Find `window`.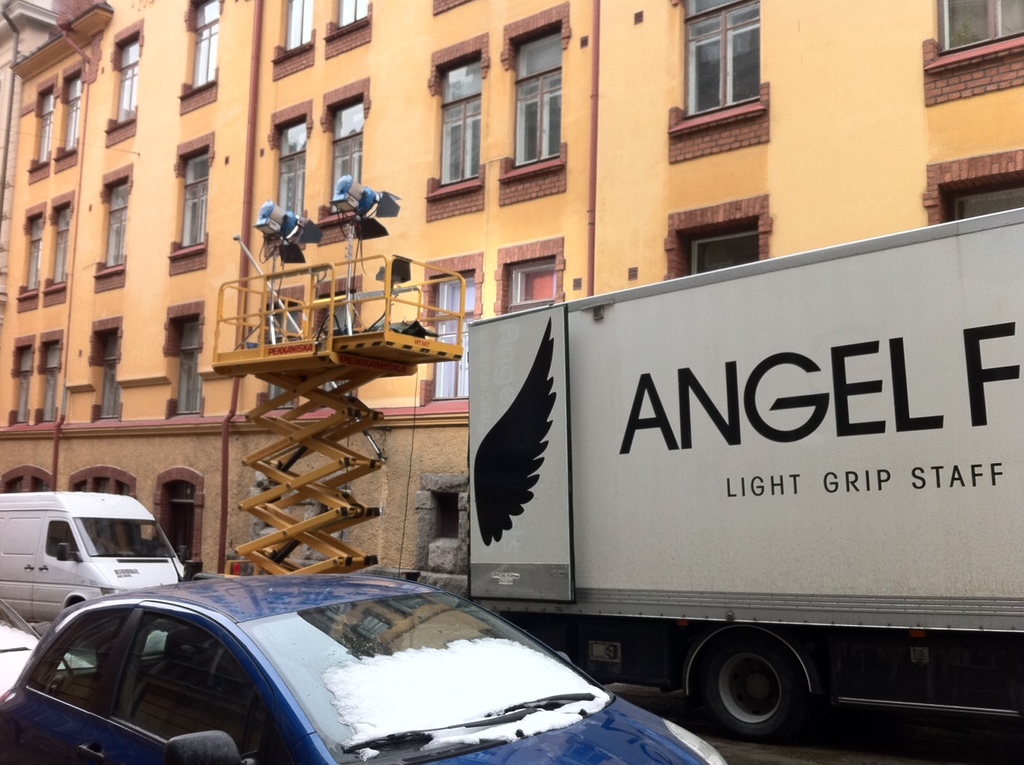
<region>273, 114, 307, 223</region>.
